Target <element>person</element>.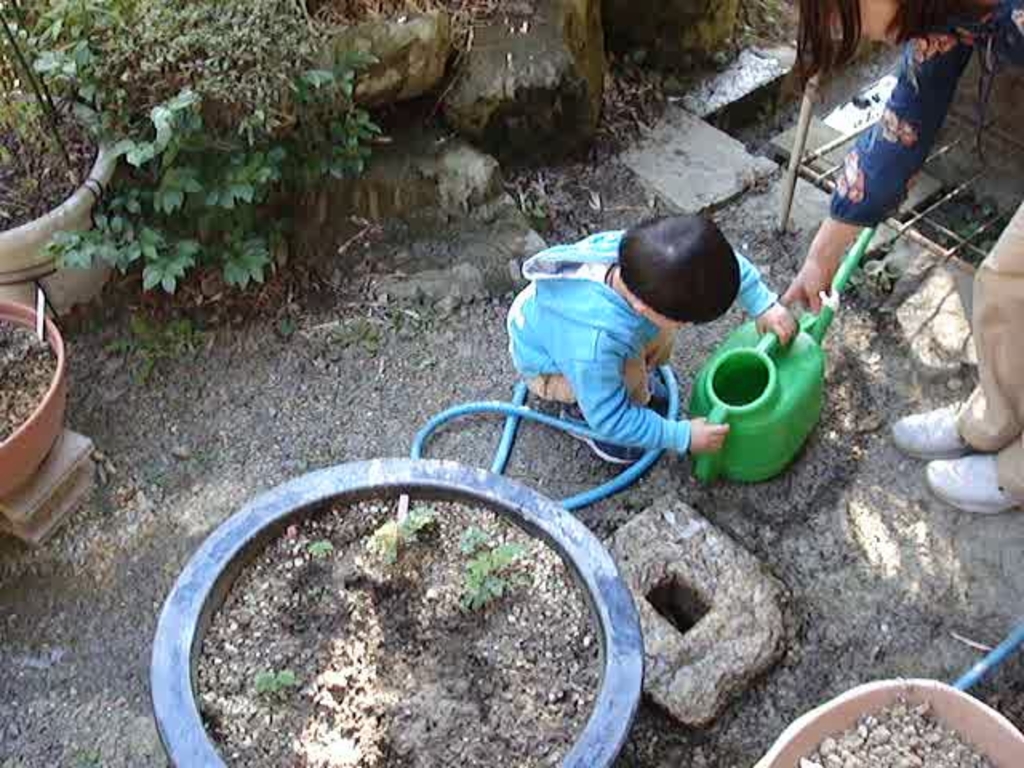
Target region: [509, 211, 798, 459].
